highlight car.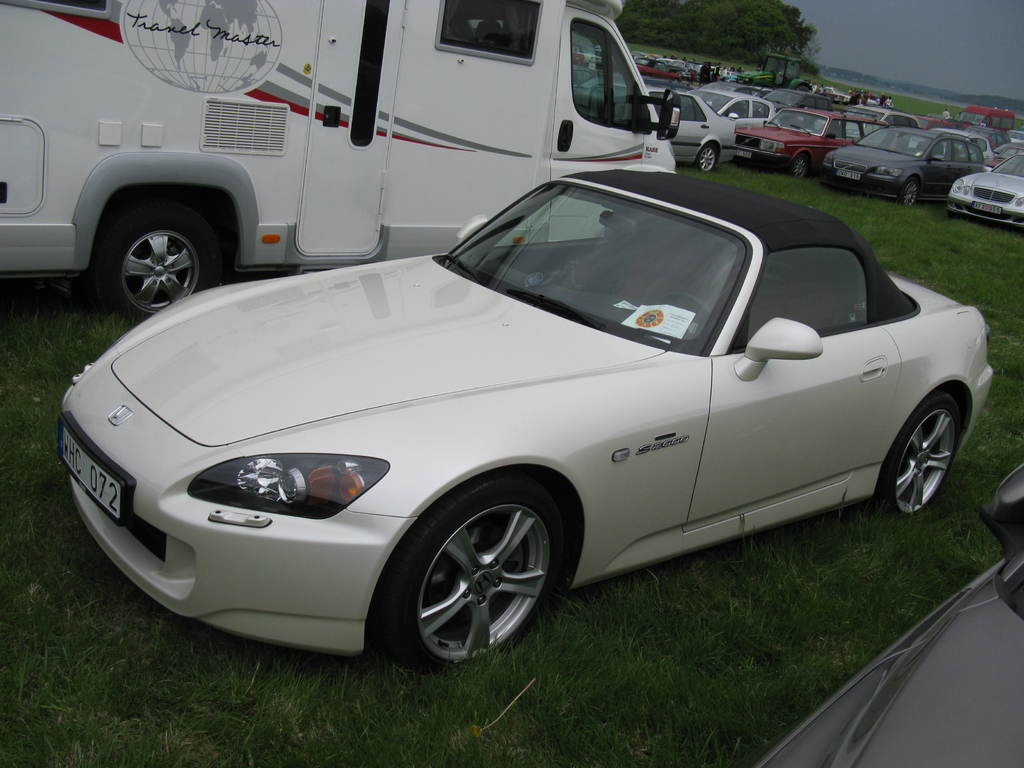
Highlighted region: region(1007, 129, 1023, 145).
